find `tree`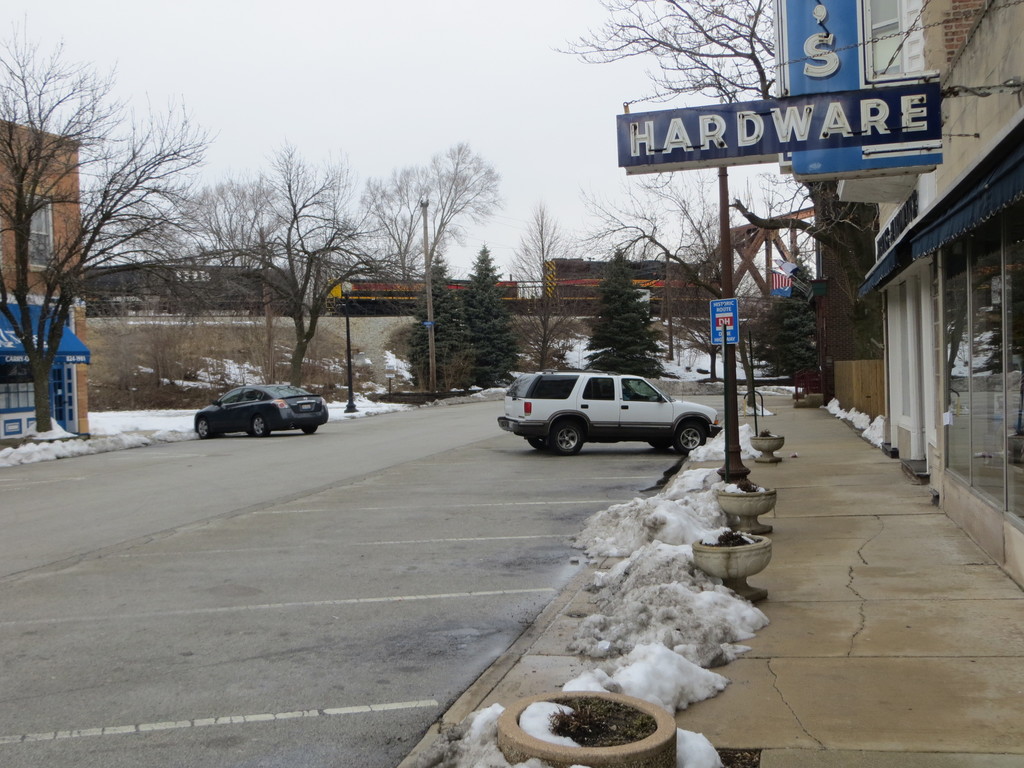
{"left": 365, "top": 143, "right": 497, "bottom": 386}
